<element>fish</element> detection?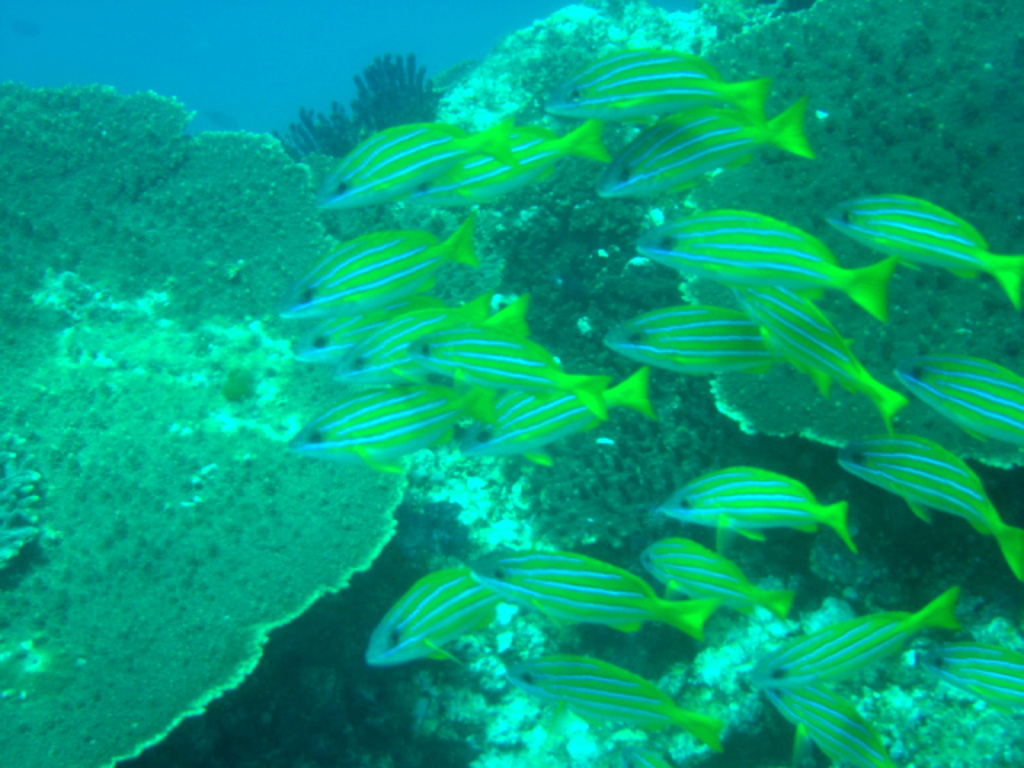
BBox(293, 299, 427, 363)
